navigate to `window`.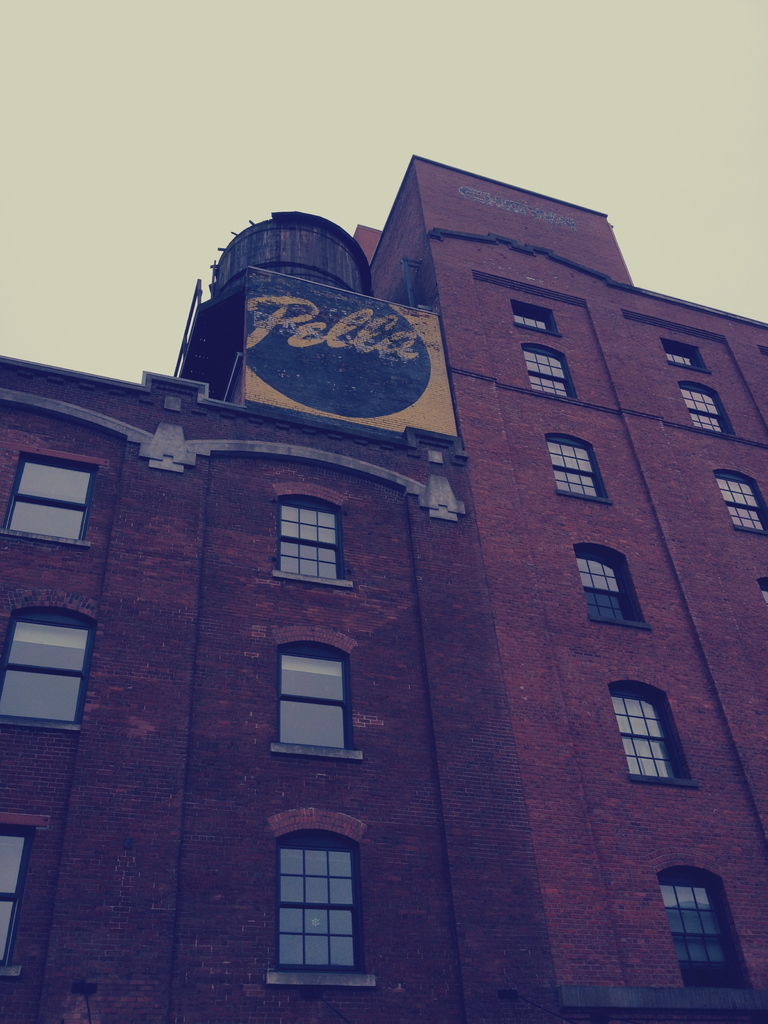
Navigation target: detection(7, 602, 102, 733).
